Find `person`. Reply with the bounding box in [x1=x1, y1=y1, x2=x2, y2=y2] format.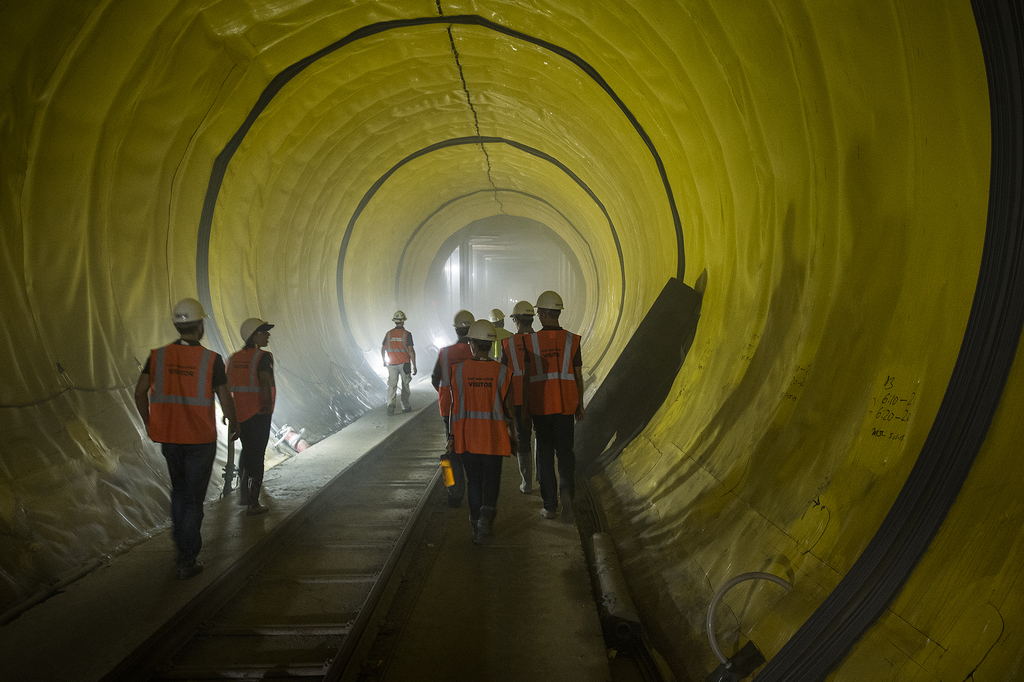
[x1=492, y1=308, x2=519, y2=355].
